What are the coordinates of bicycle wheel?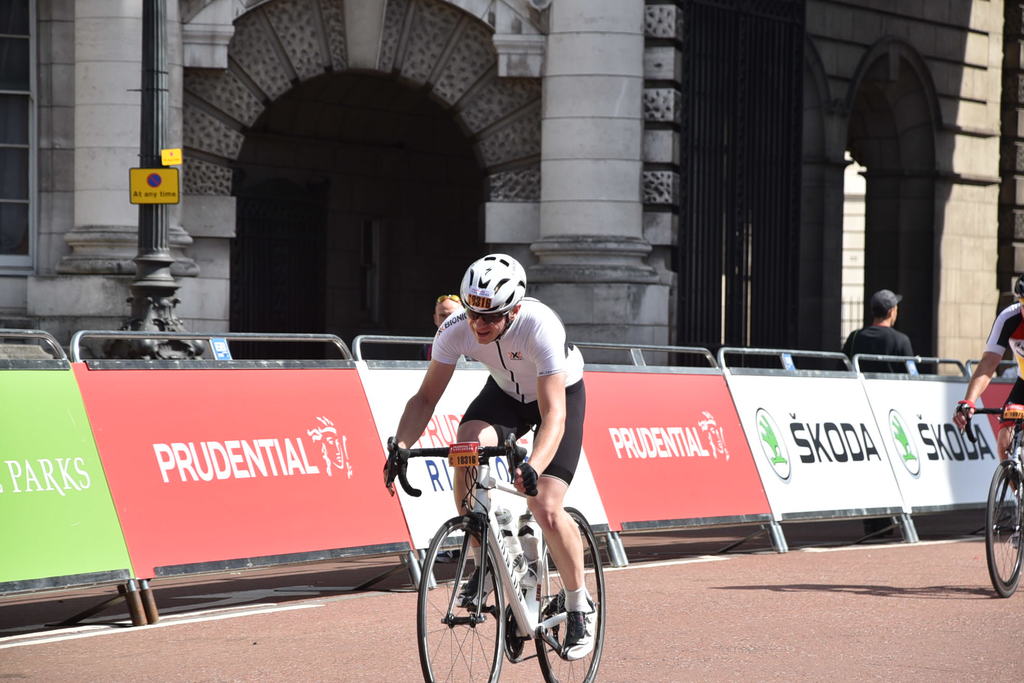
bbox(983, 464, 1023, 600).
